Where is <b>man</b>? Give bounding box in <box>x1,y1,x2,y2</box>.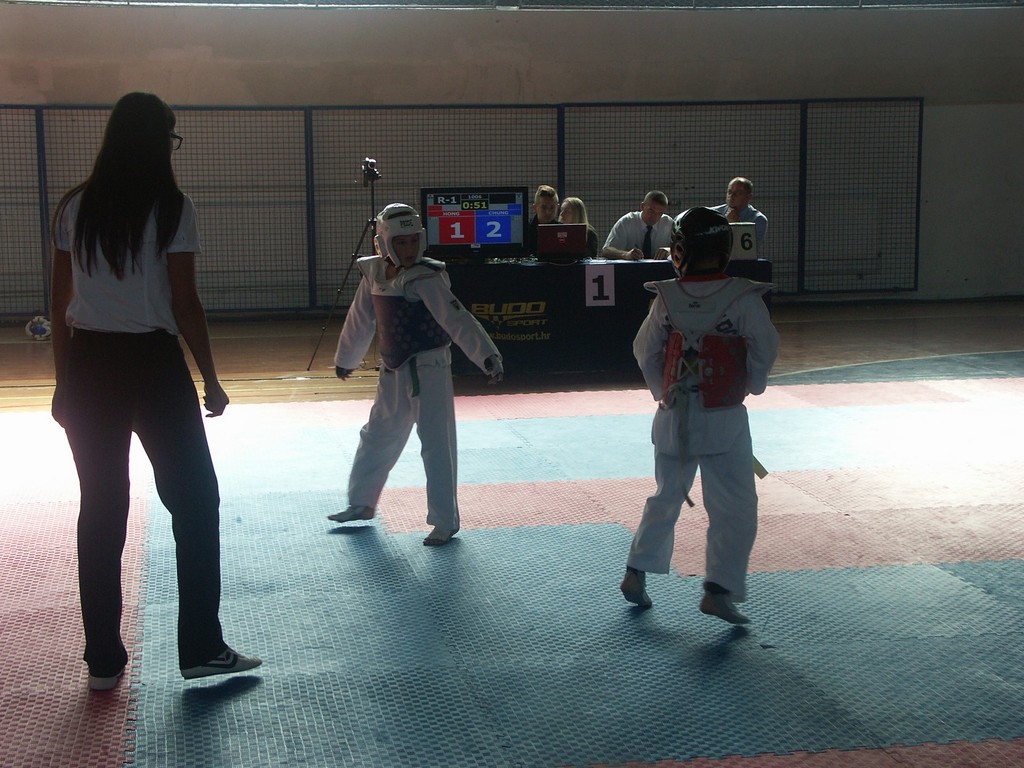
<box>703,177,774,257</box>.
